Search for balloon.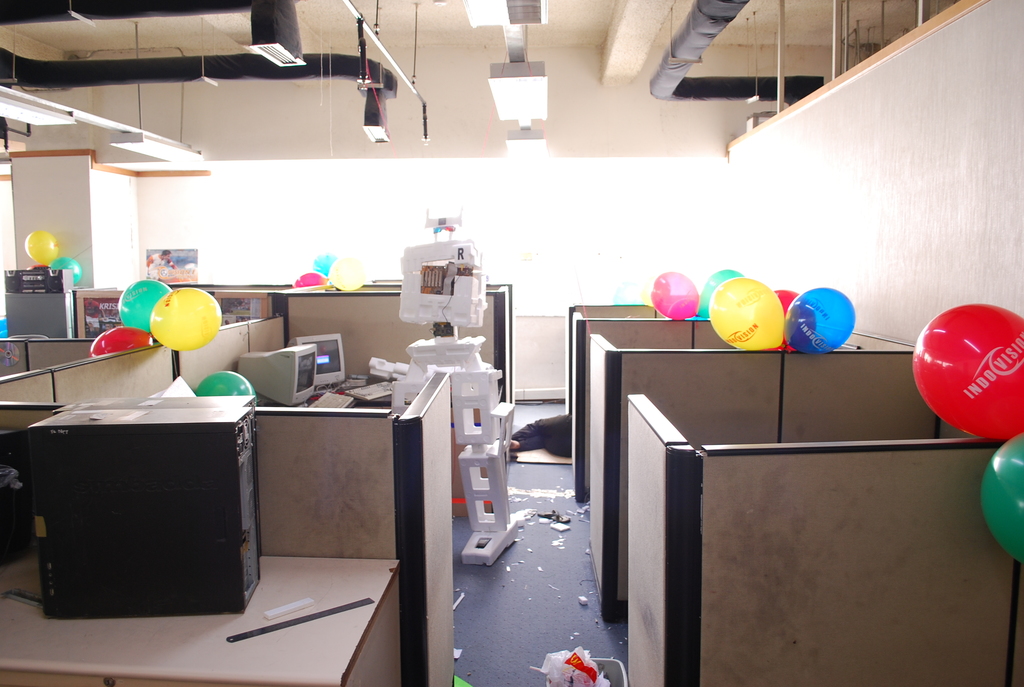
Found at 649/272/699/320.
